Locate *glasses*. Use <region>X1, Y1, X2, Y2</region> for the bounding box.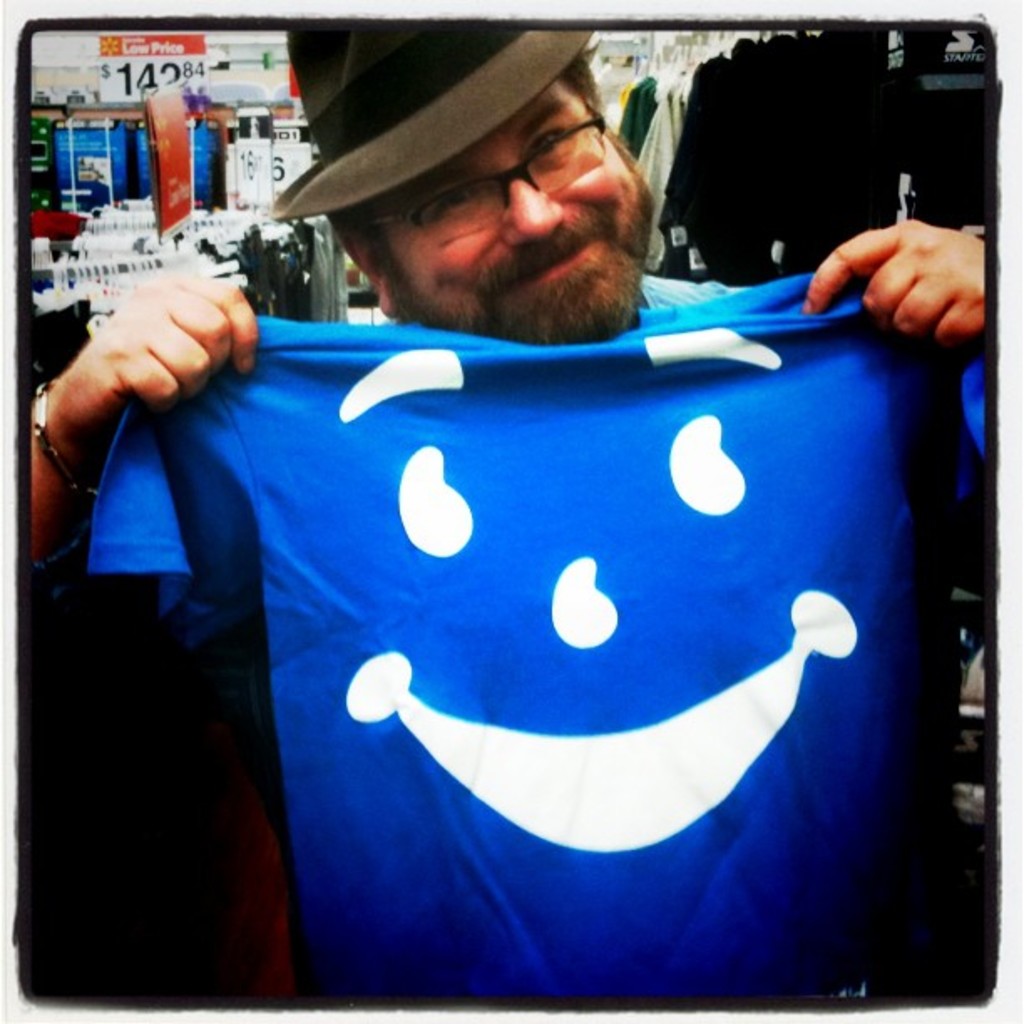
<region>365, 119, 606, 248</region>.
